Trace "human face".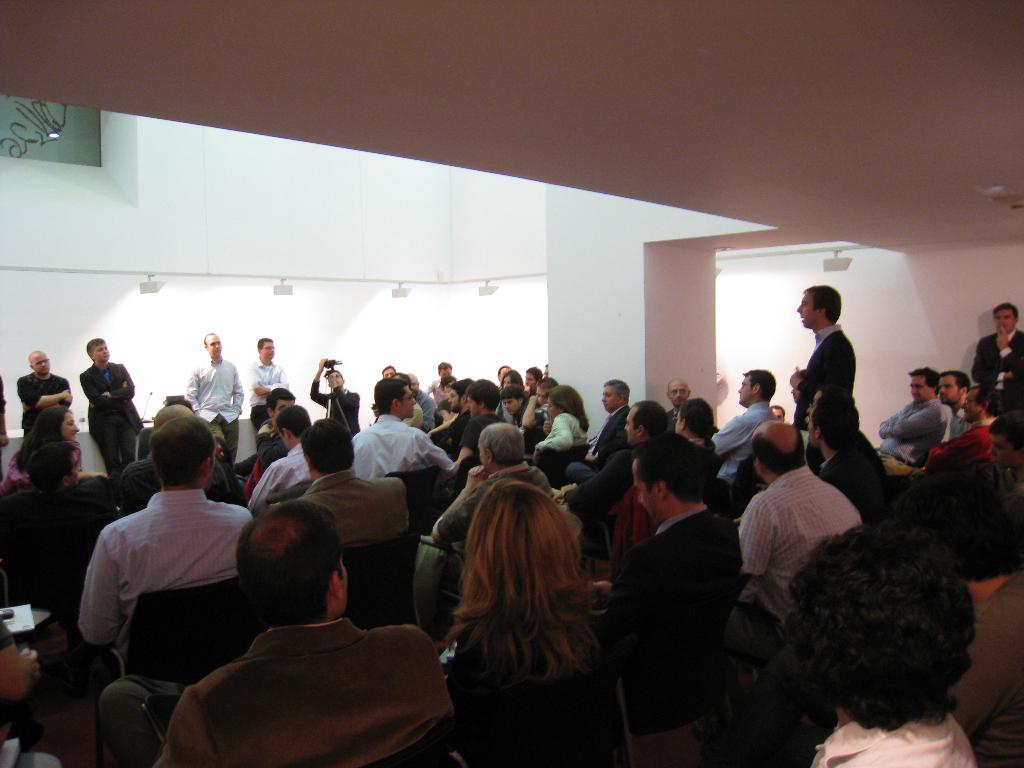
Traced to region(378, 371, 391, 383).
